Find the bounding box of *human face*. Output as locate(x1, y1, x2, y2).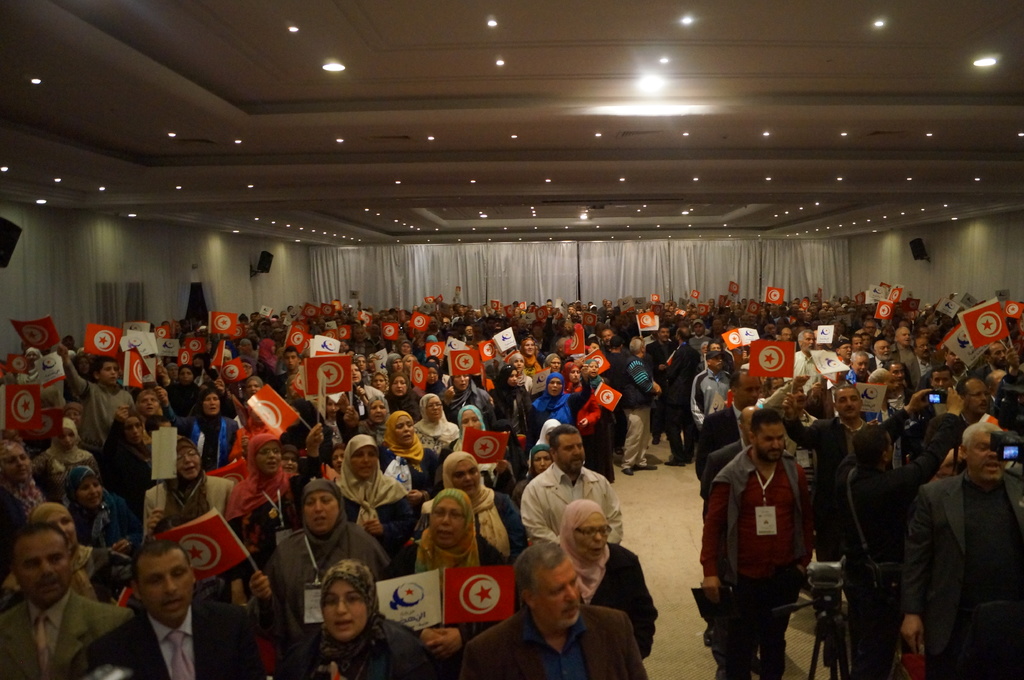
locate(322, 576, 367, 638).
